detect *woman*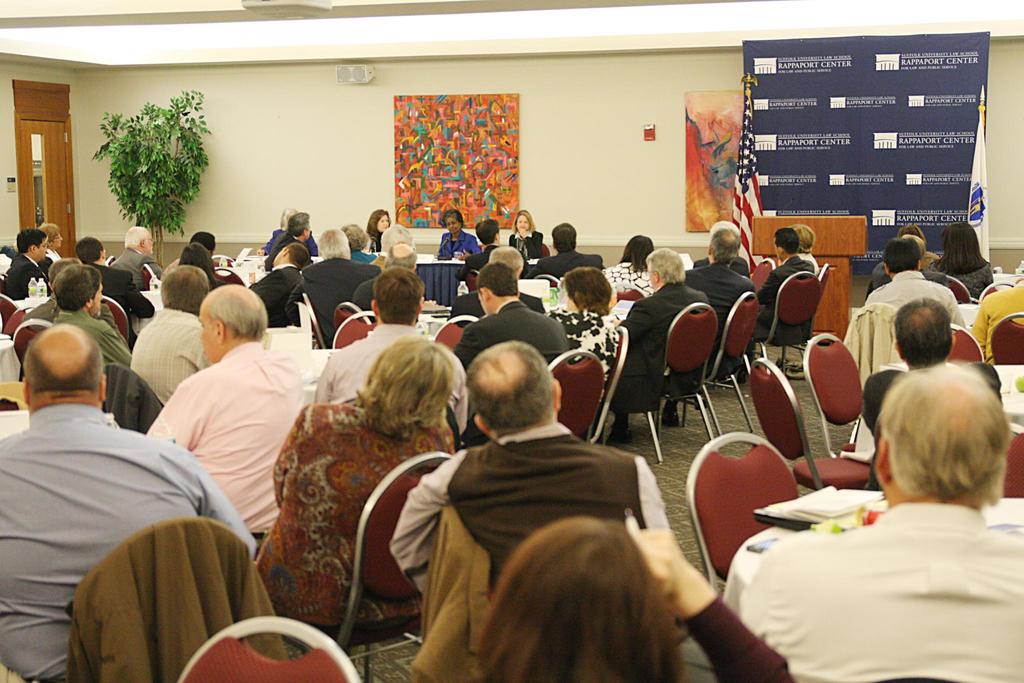
rect(248, 334, 474, 629)
